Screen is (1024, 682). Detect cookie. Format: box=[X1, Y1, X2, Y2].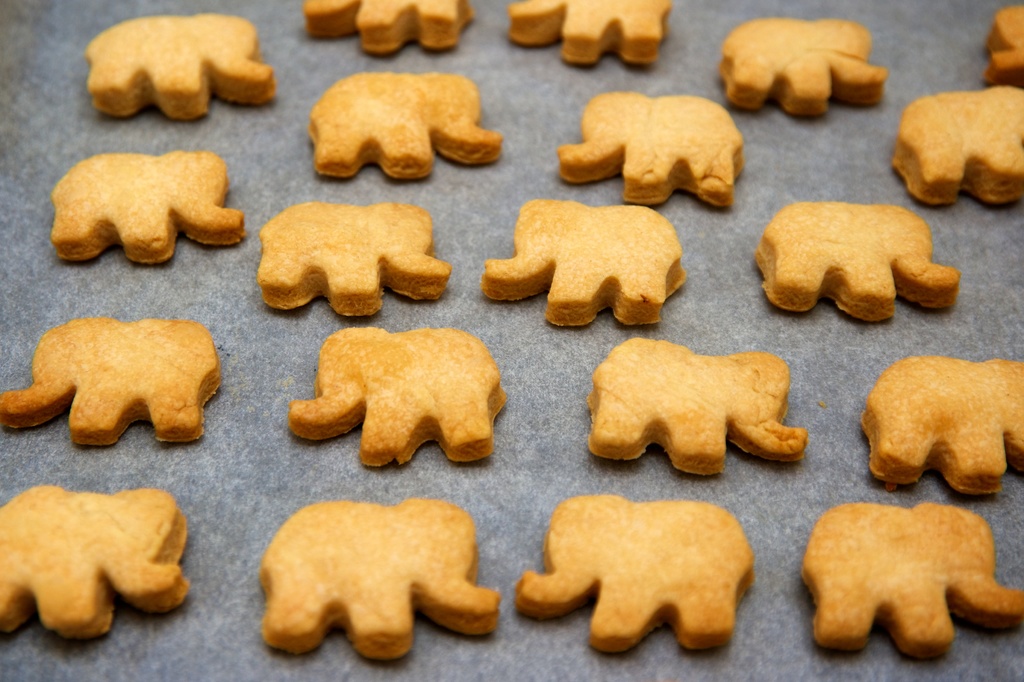
box=[751, 199, 961, 325].
